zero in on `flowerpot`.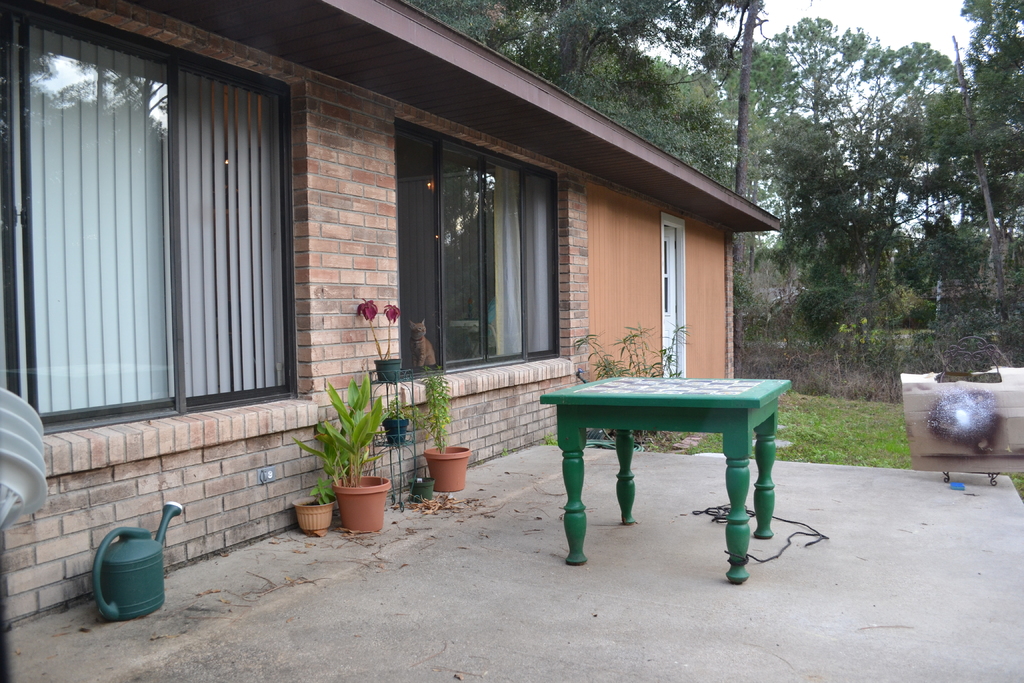
Zeroed in: box(330, 471, 394, 534).
